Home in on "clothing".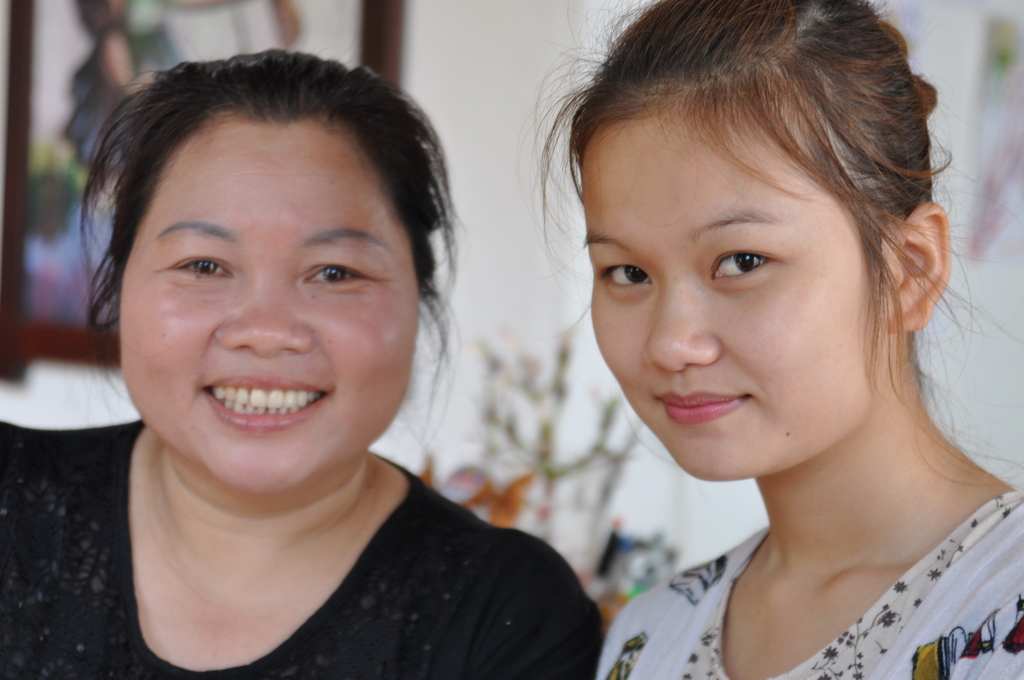
Homed in at l=599, t=441, r=1023, b=672.
